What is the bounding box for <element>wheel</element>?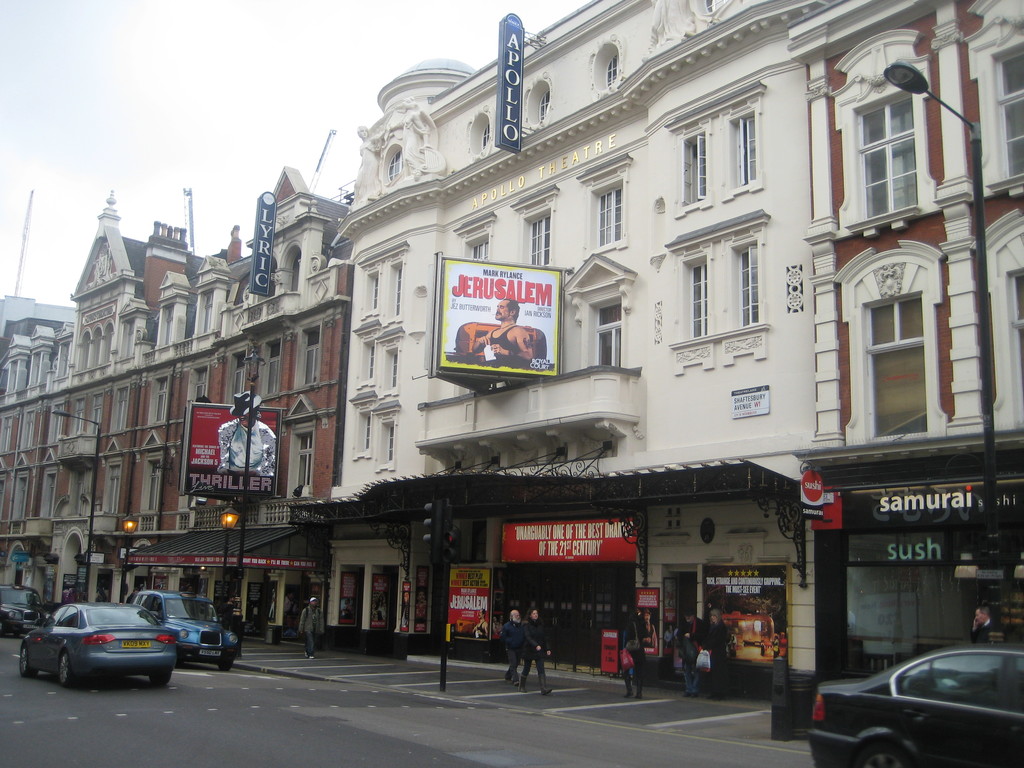
box(857, 740, 909, 767).
